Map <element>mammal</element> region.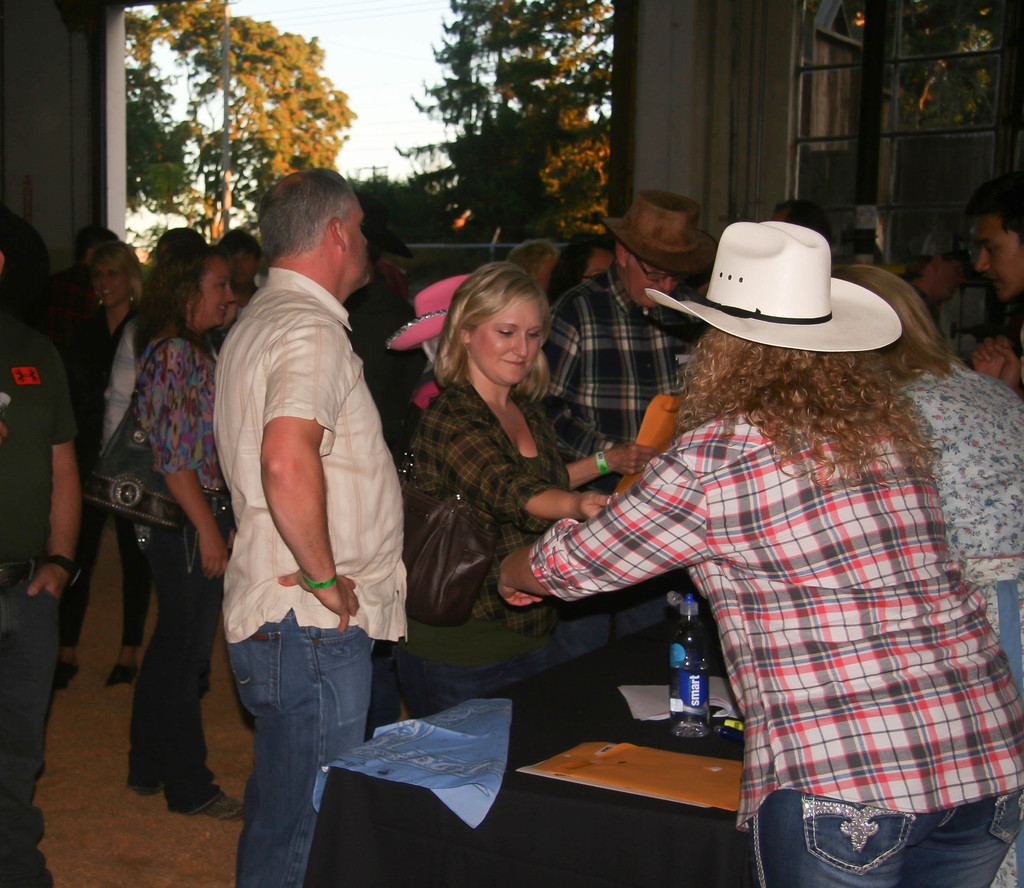
Mapped to (388,267,660,488).
